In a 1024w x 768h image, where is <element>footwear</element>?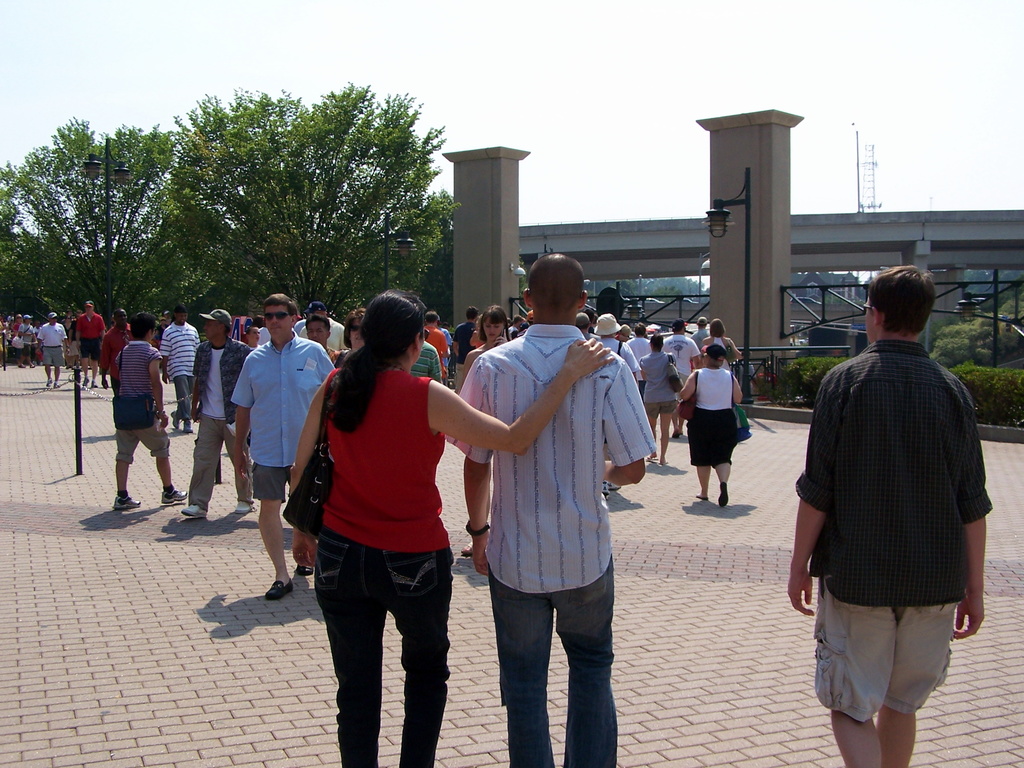
(left=600, top=481, right=611, bottom=500).
